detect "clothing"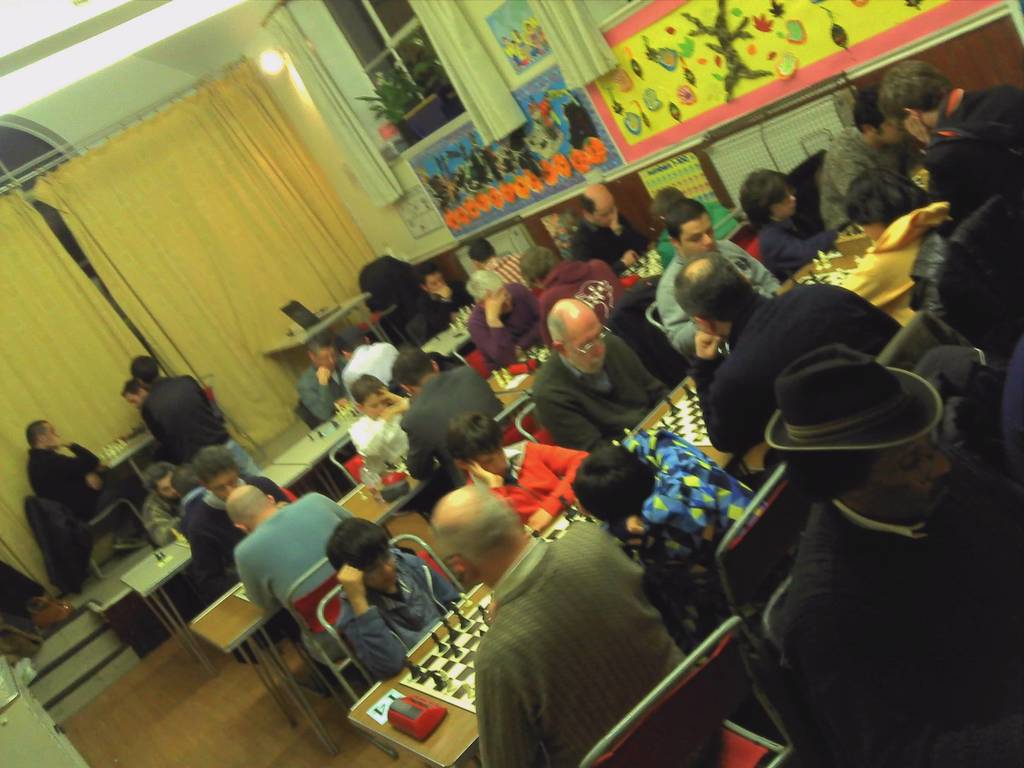
detection(25, 447, 146, 539)
